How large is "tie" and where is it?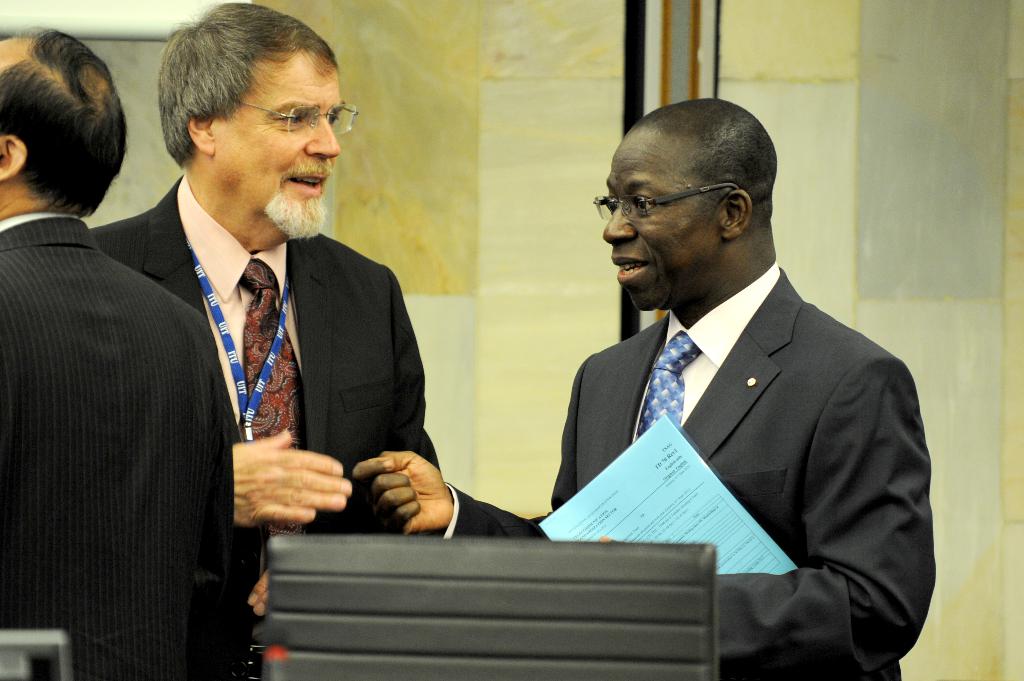
Bounding box: region(634, 332, 703, 445).
